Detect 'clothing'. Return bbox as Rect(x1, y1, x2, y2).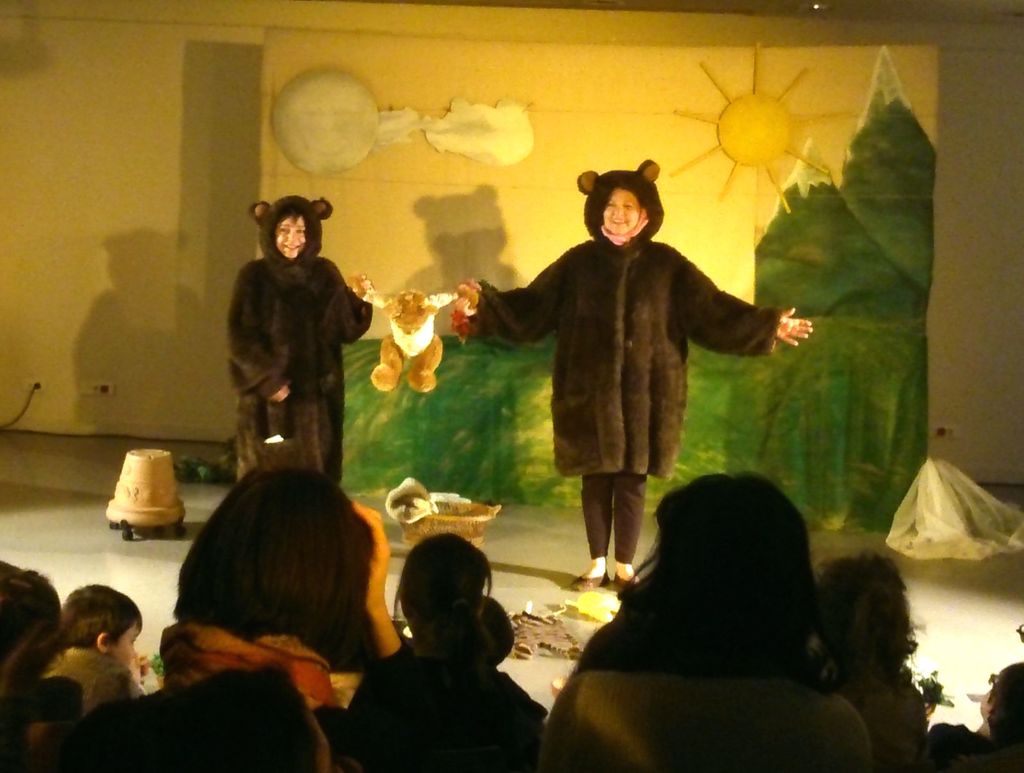
Rect(841, 668, 925, 772).
